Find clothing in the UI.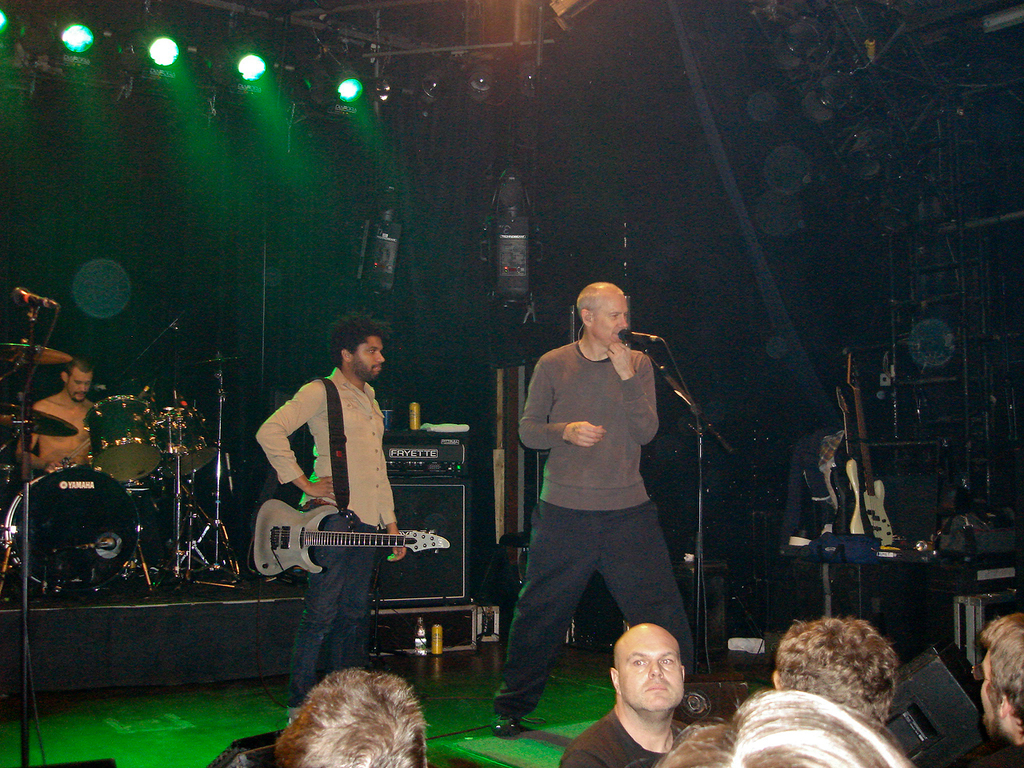
UI element at (x1=256, y1=359, x2=398, y2=710).
